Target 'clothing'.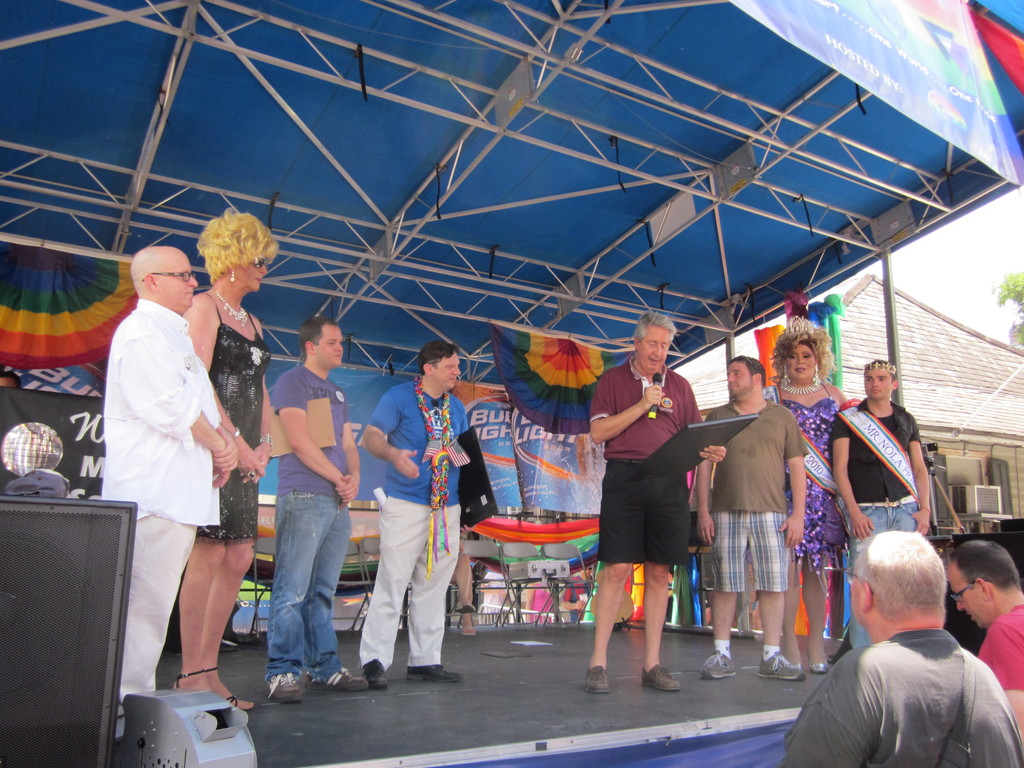
Target region: detection(263, 364, 351, 688).
